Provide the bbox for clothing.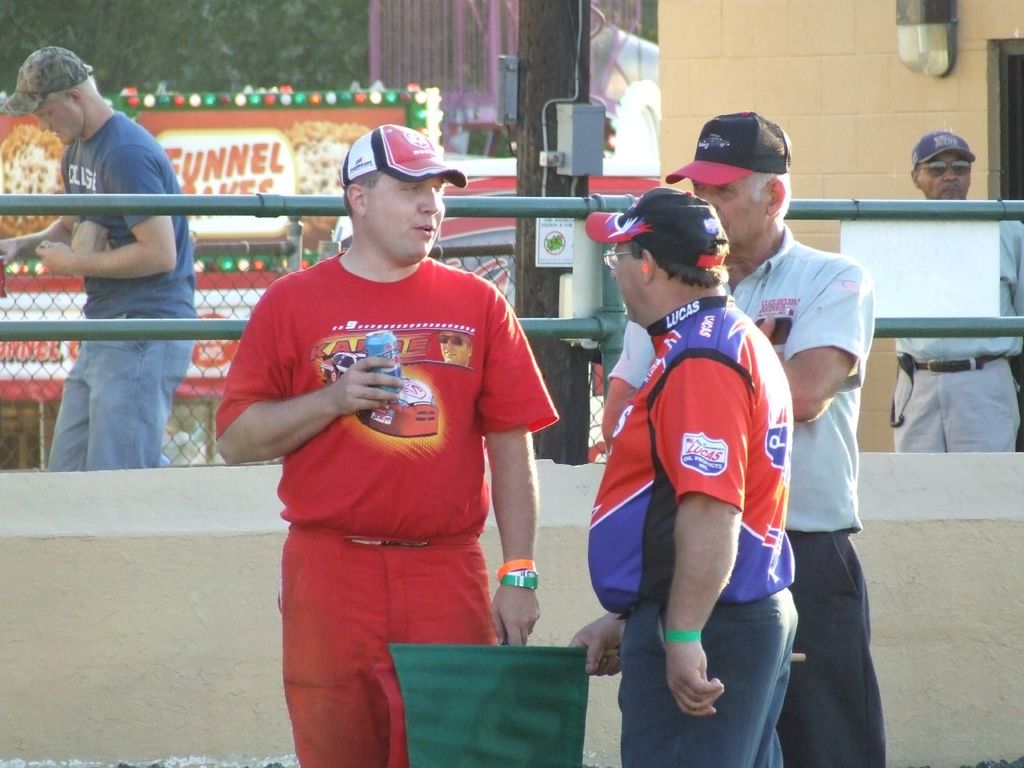
{"x1": 608, "y1": 238, "x2": 890, "y2": 766}.
